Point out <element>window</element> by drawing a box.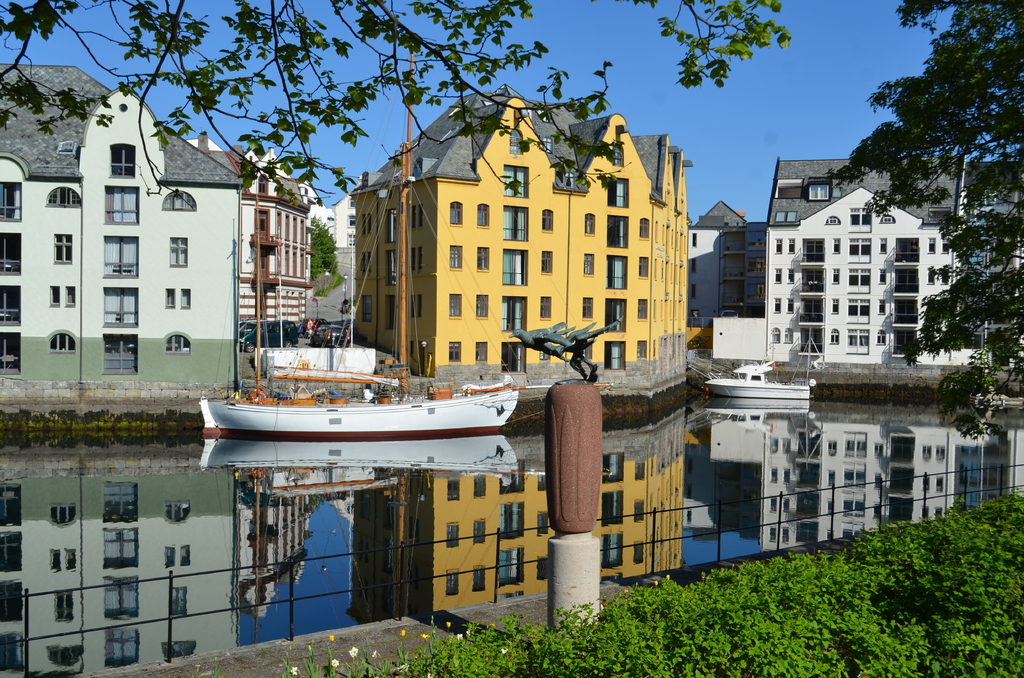
region(165, 288, 174, 310).
